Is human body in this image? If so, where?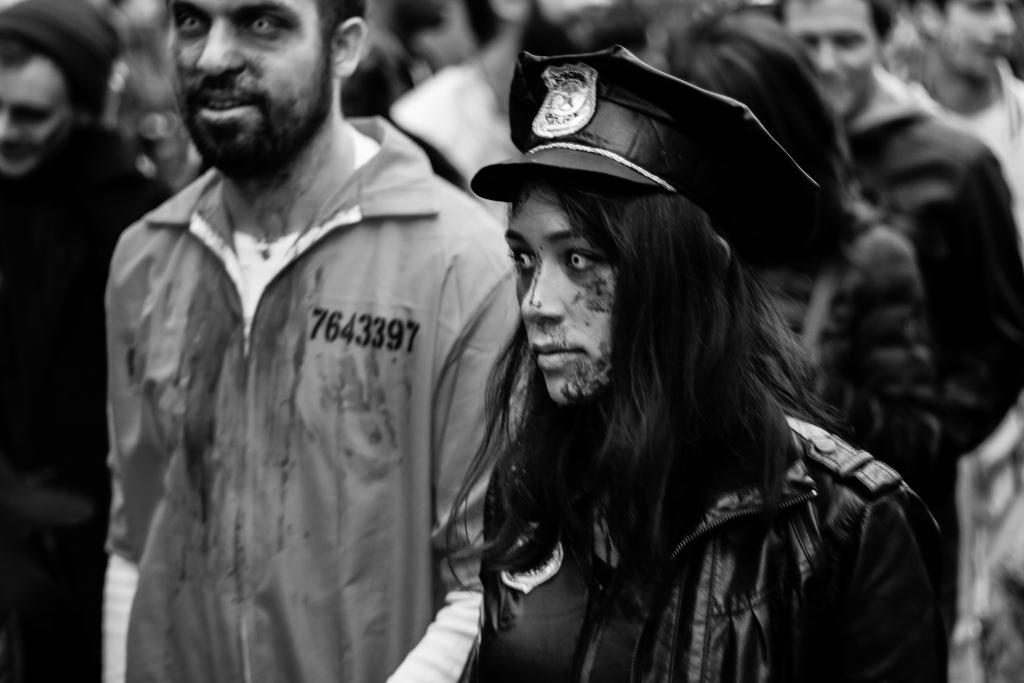
Yes, at BBox(460, 59, 953, 682).
